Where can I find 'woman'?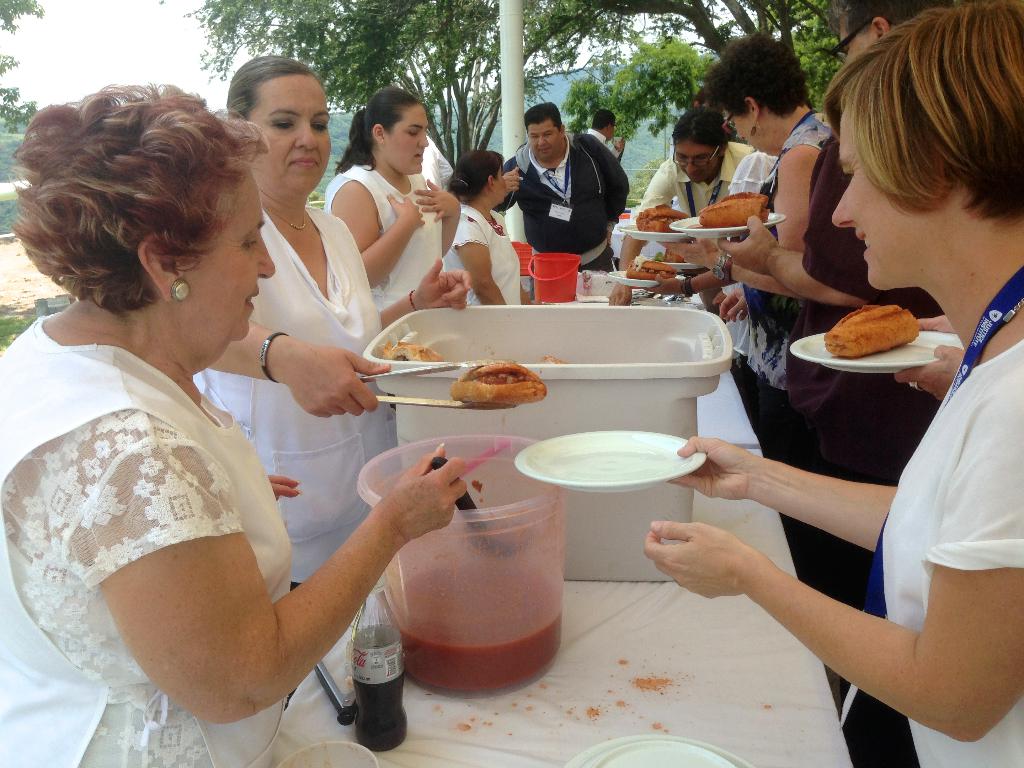
You can find it at crop(643, 1, 1023, 767).
